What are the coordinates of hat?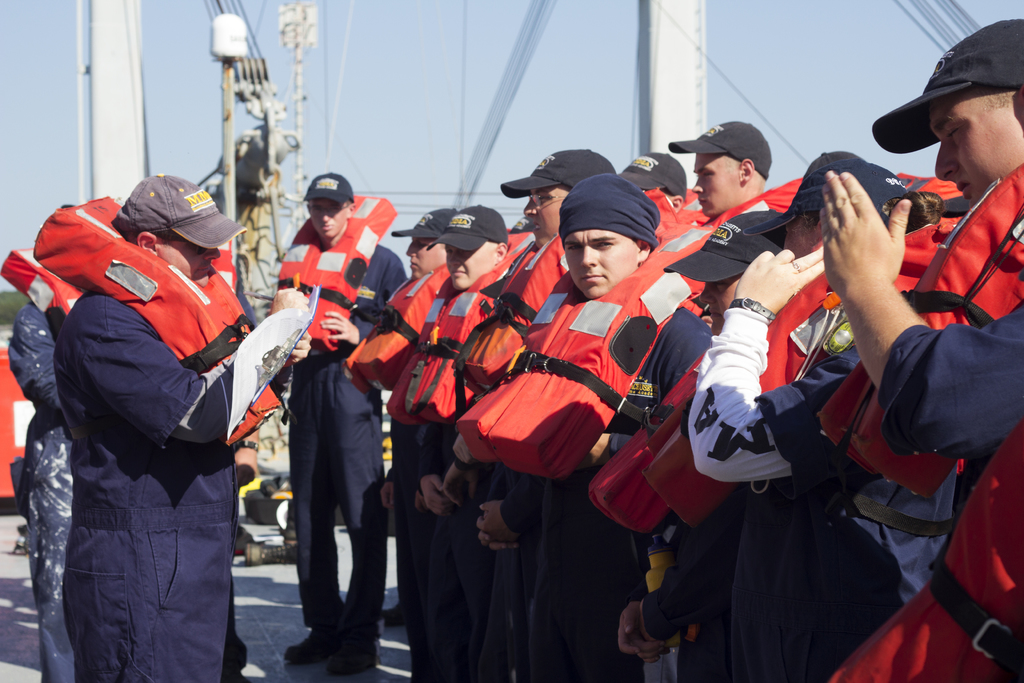
select_region(620, 151, 691, 201).
